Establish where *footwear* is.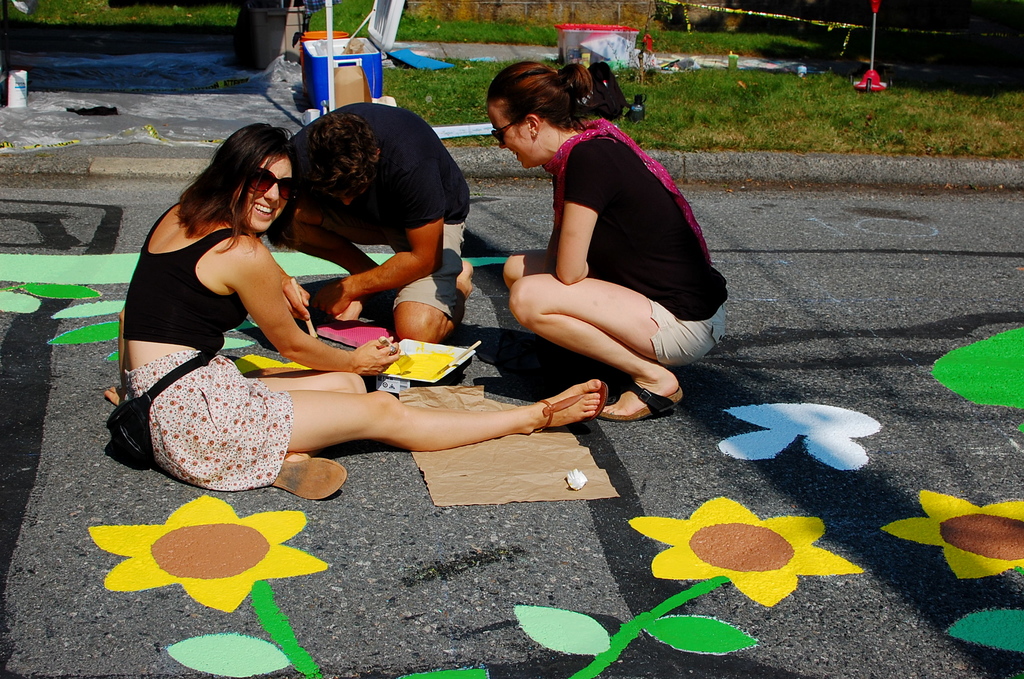
Established at [271,454,349,503].
